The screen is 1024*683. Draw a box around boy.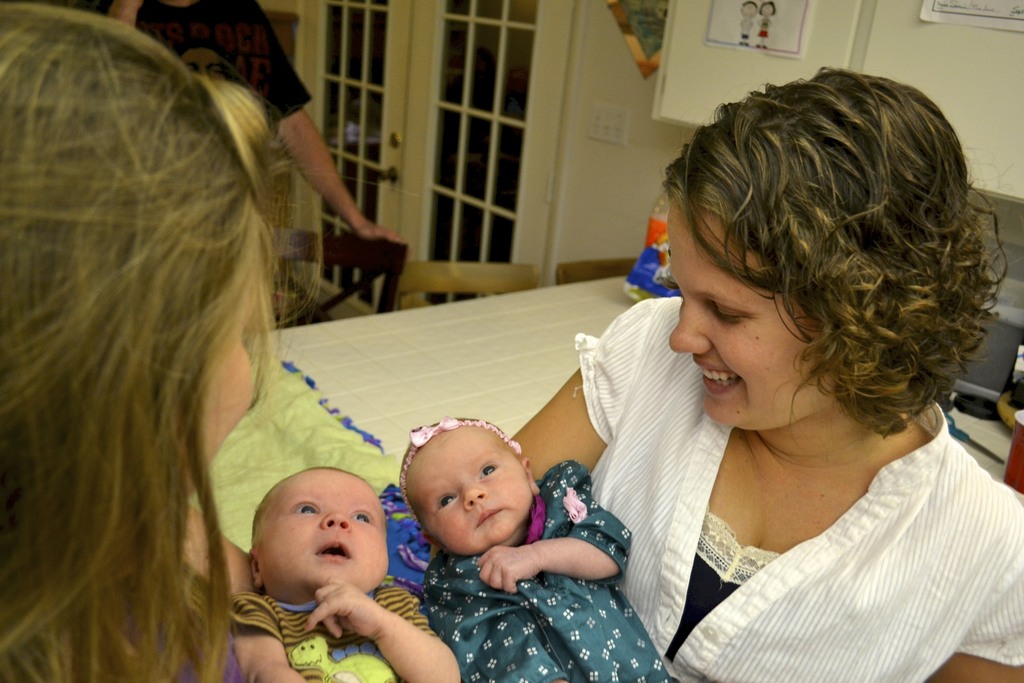
[left=223, top=464, right=458, bottom=682].
